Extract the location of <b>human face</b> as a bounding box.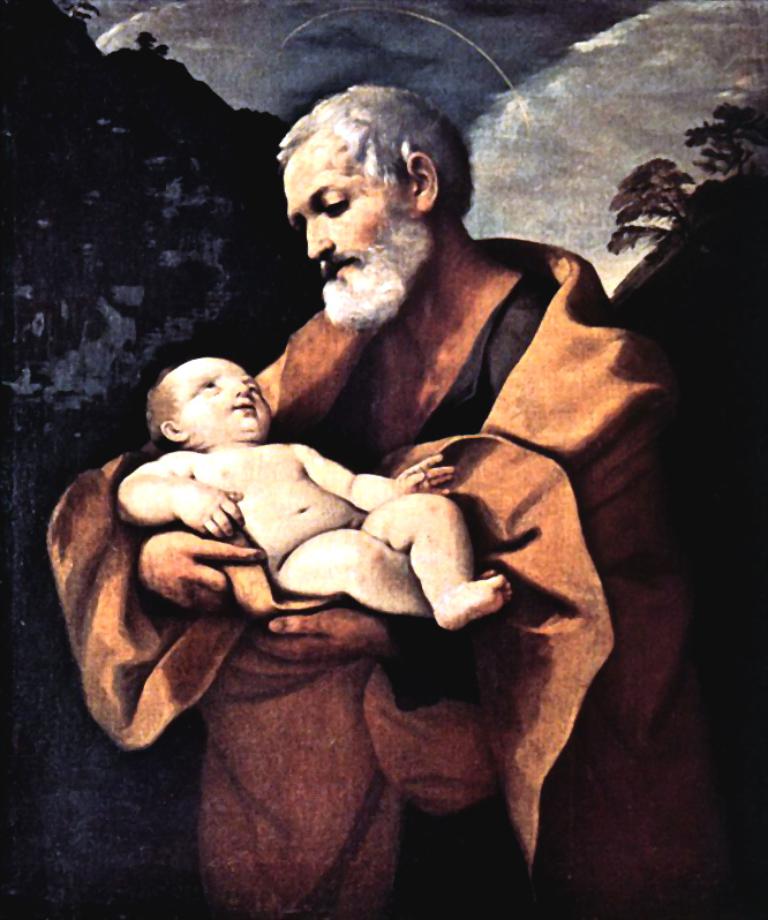
box(164, 355, 273, 440).
